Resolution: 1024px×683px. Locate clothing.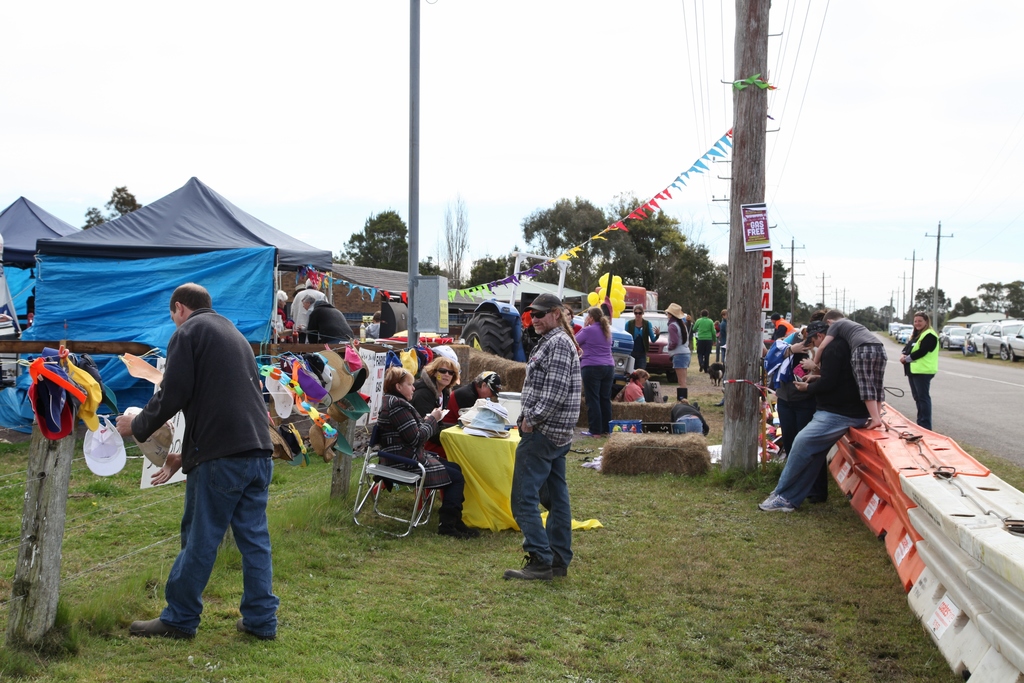
bbox=[378, 295, 396, 340].
